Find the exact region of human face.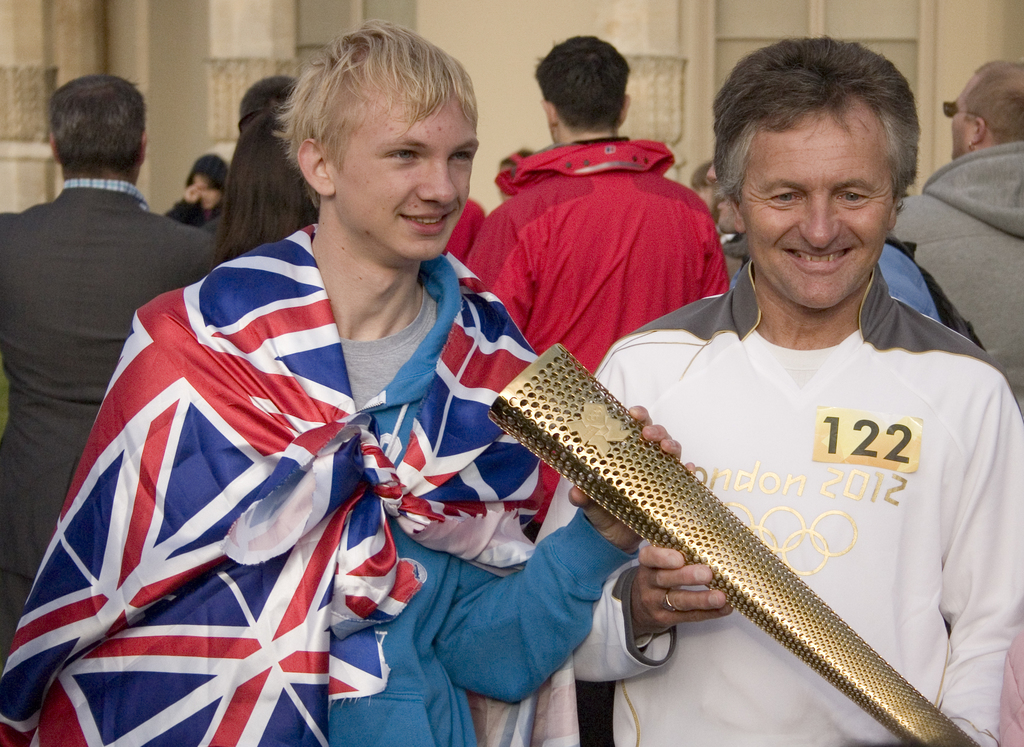
Exact region: <region>191, 164, 222, 208</region>.
